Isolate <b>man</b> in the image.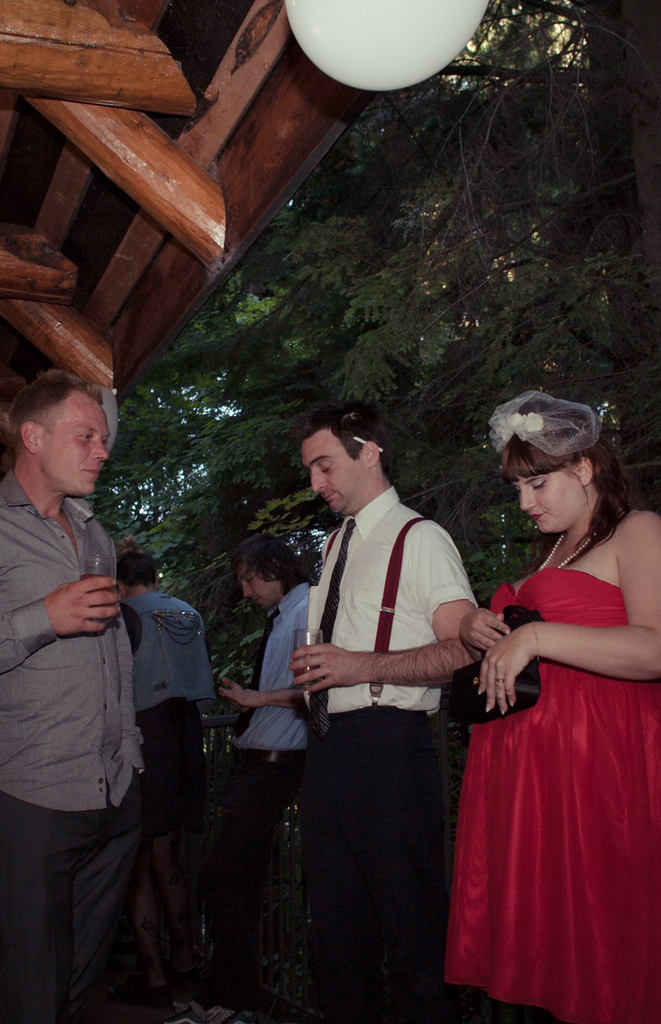
Isolated region: rect(256, 404, 500, 1005).
